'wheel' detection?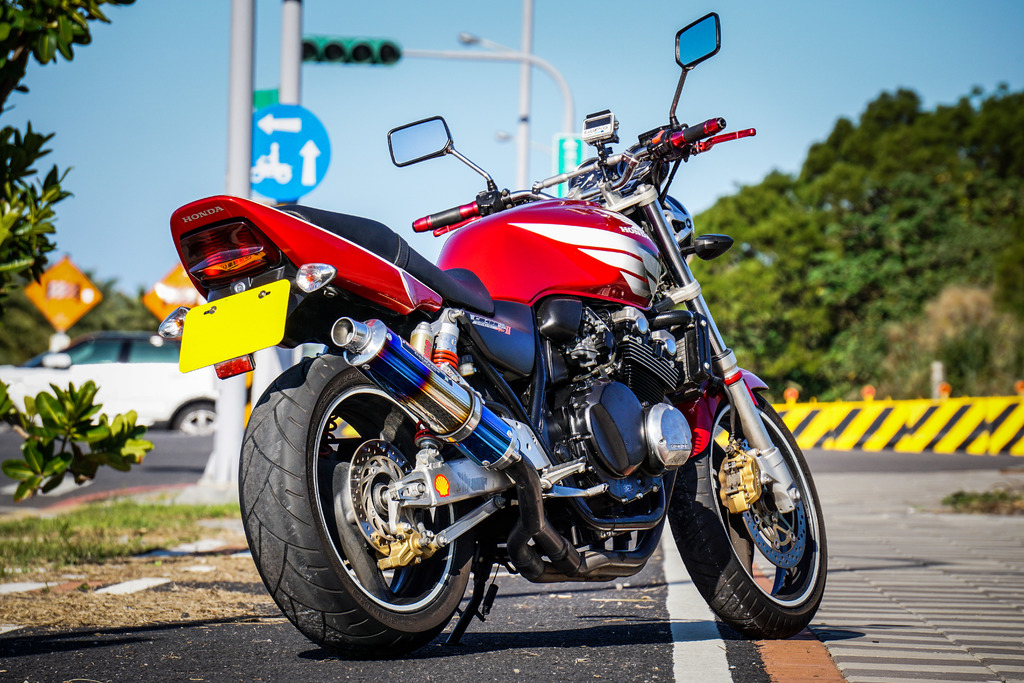
[173,404,220,437]
